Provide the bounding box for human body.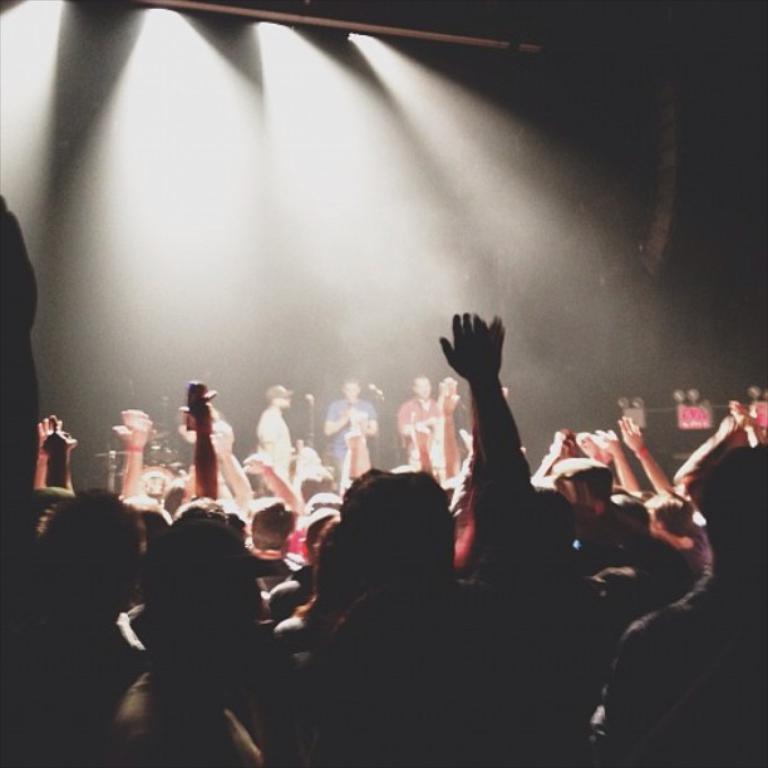
(left=325, top=378, right=380, bottom=487).
